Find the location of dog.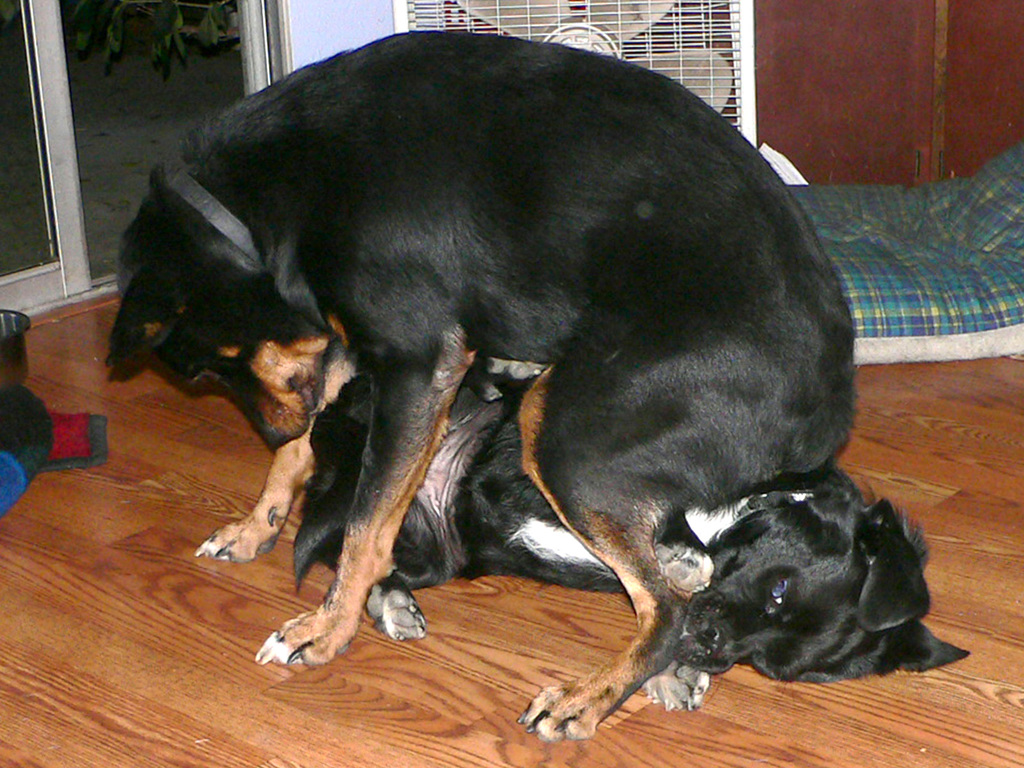
Location: pyautogui.locateOnScreen(292, 373, 969, 710).
